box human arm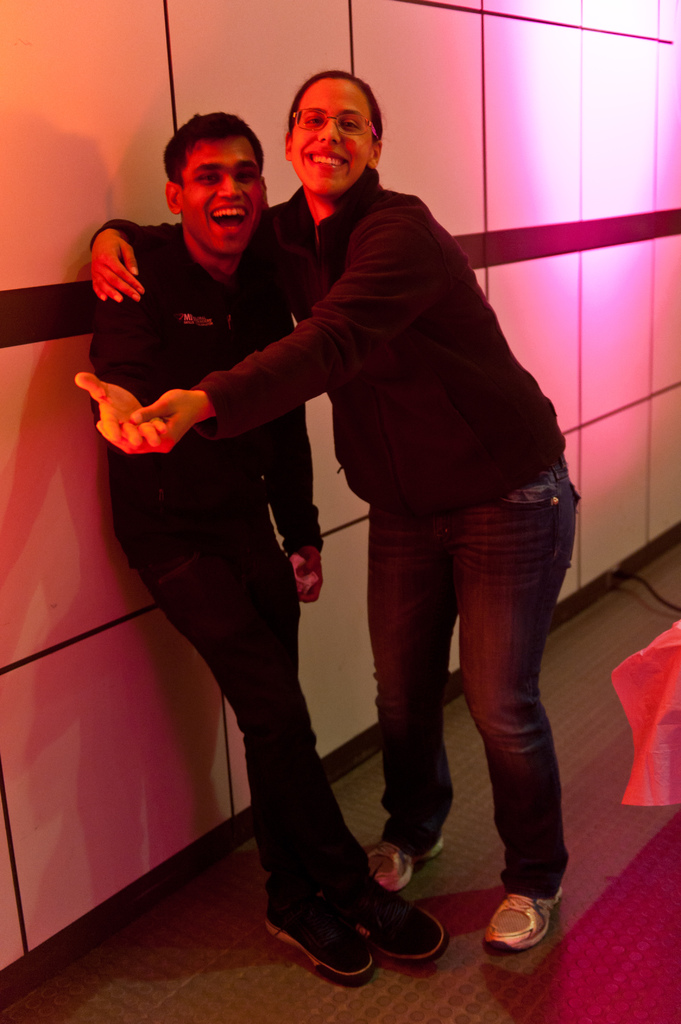
box(72, 298, 175, 461)
